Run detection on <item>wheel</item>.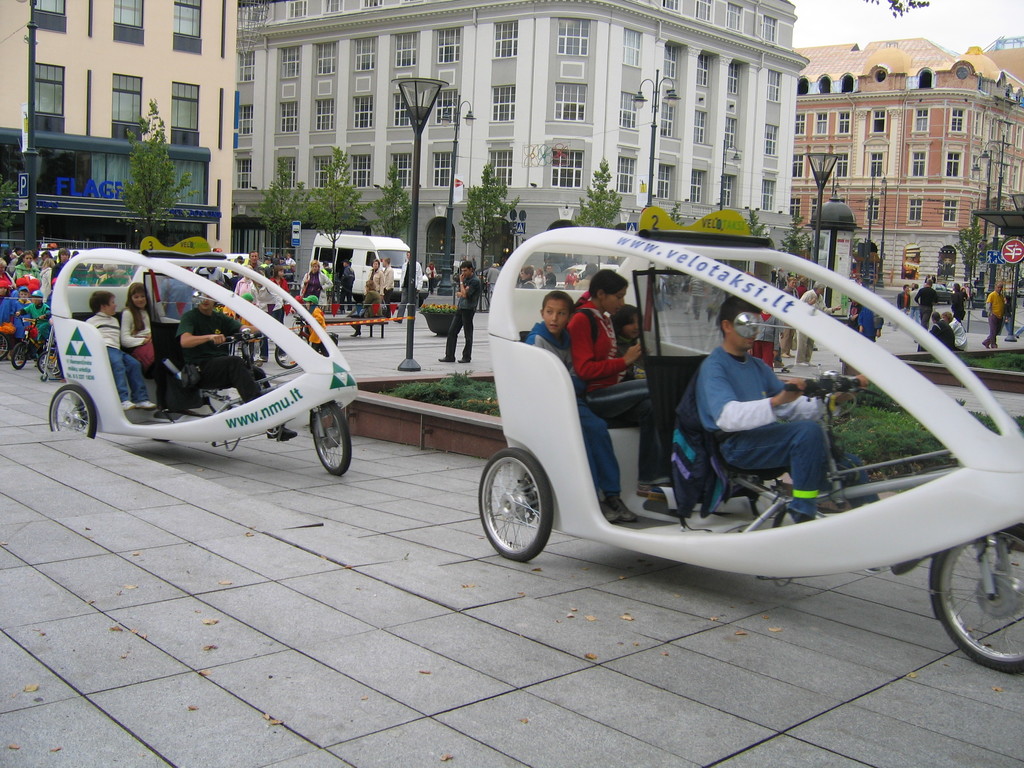
Result: [274, 333, 308, 369].
